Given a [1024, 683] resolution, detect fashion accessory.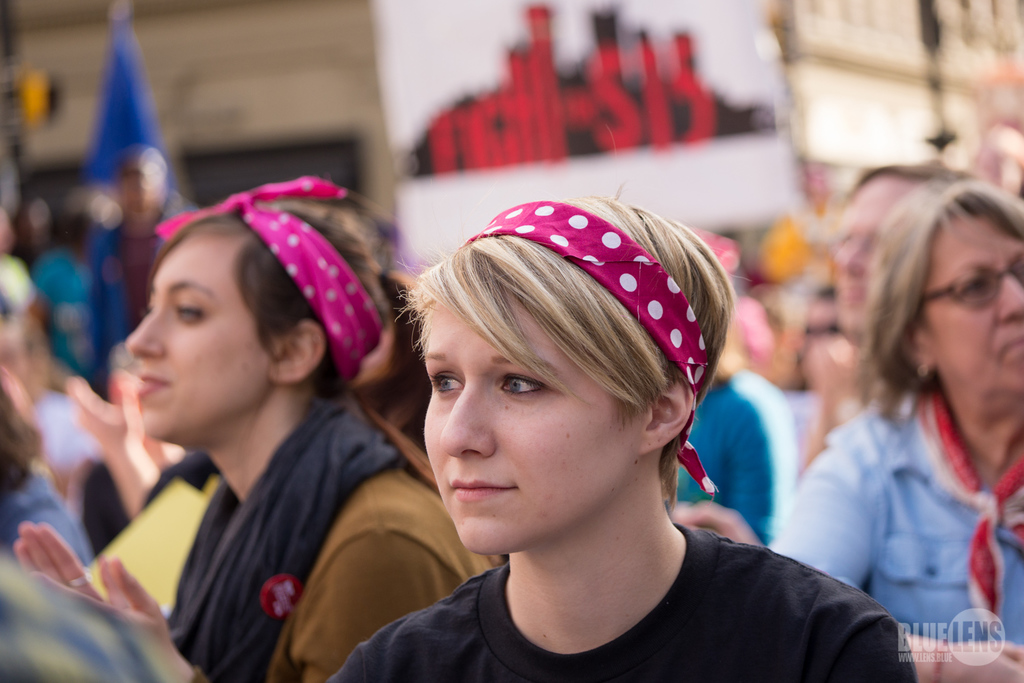
916,255,1023,314.
